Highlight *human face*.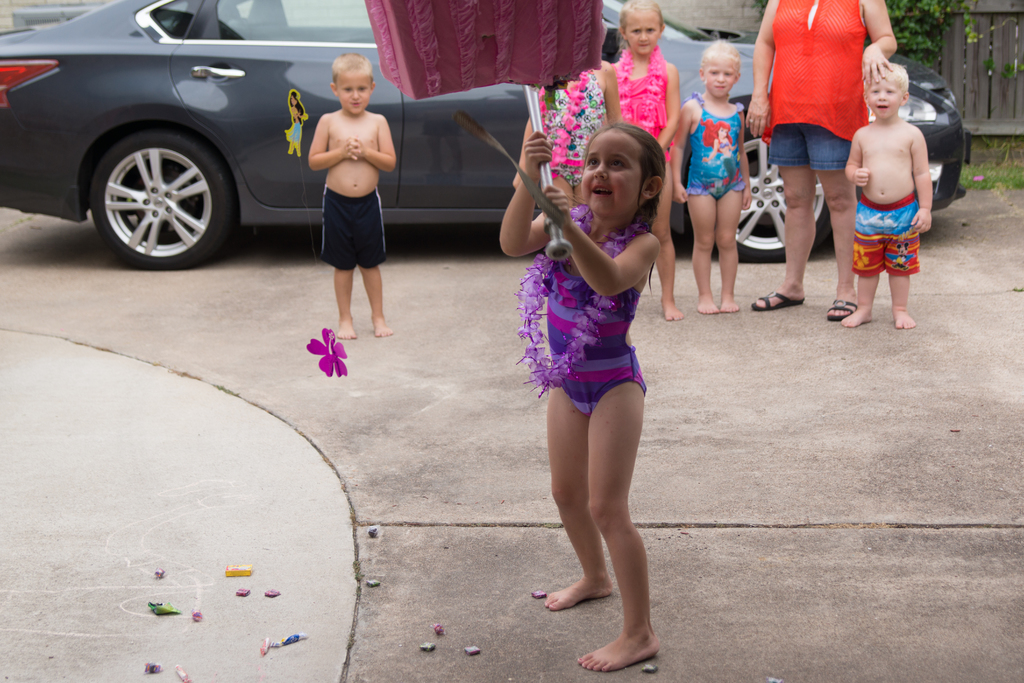
Highlighted region: [x1=582, y1=128, x2=650, y2=213].
